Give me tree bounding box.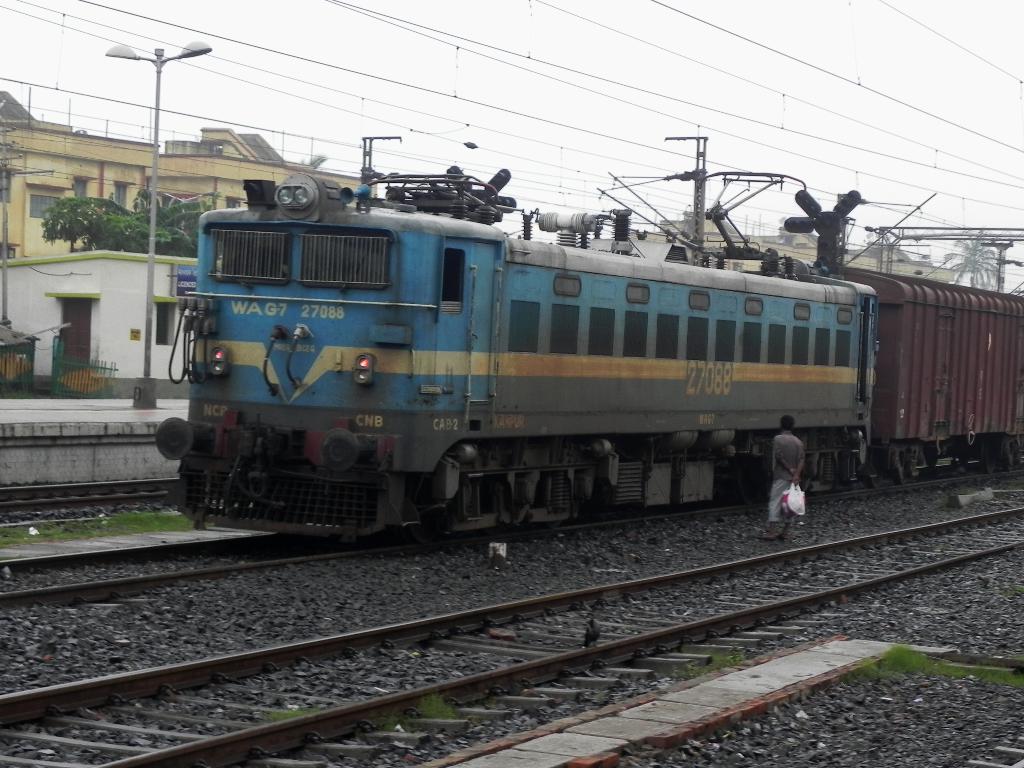
38, 181, 229, 261.
